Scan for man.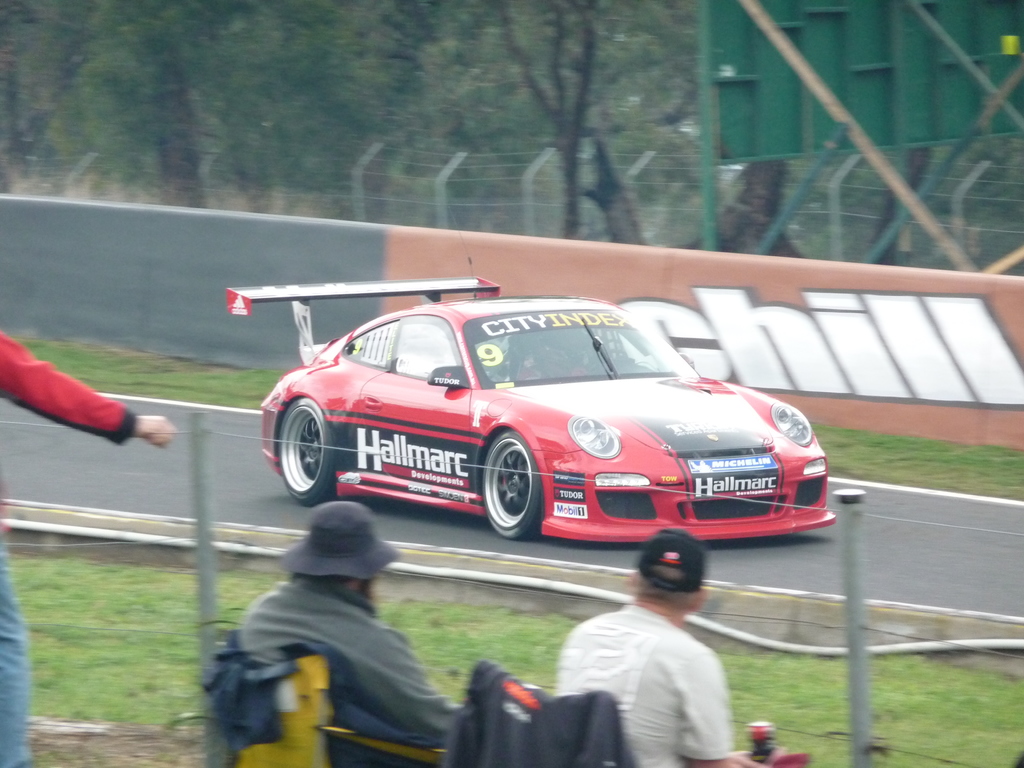
Scan result: (225, 500, 480, 748).
